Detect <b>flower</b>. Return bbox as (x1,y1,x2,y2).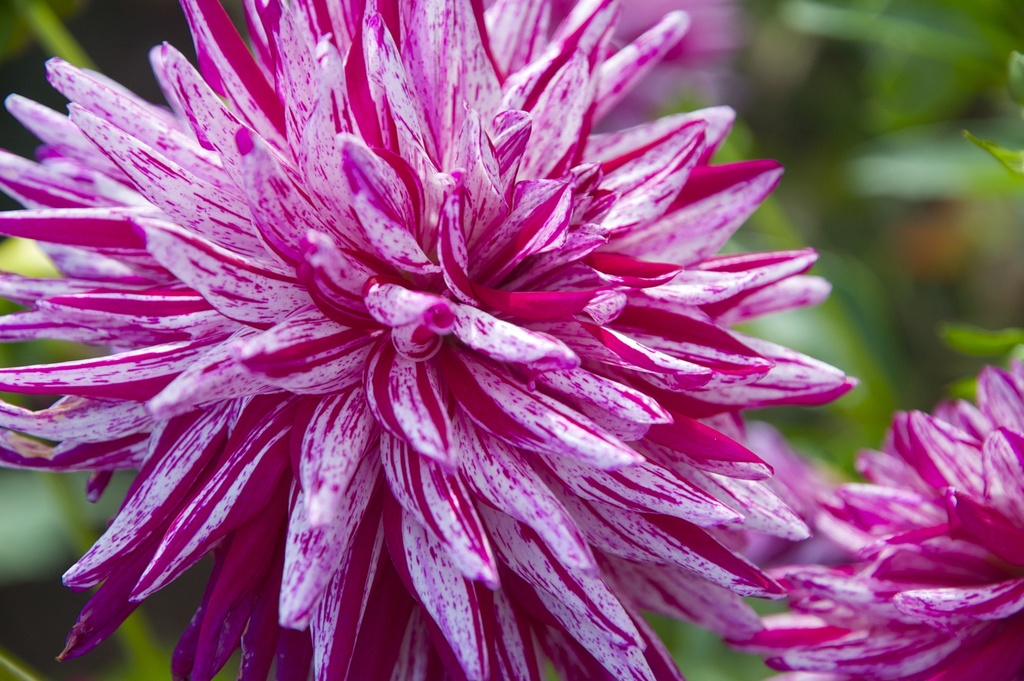
(730,356,1023,680).
